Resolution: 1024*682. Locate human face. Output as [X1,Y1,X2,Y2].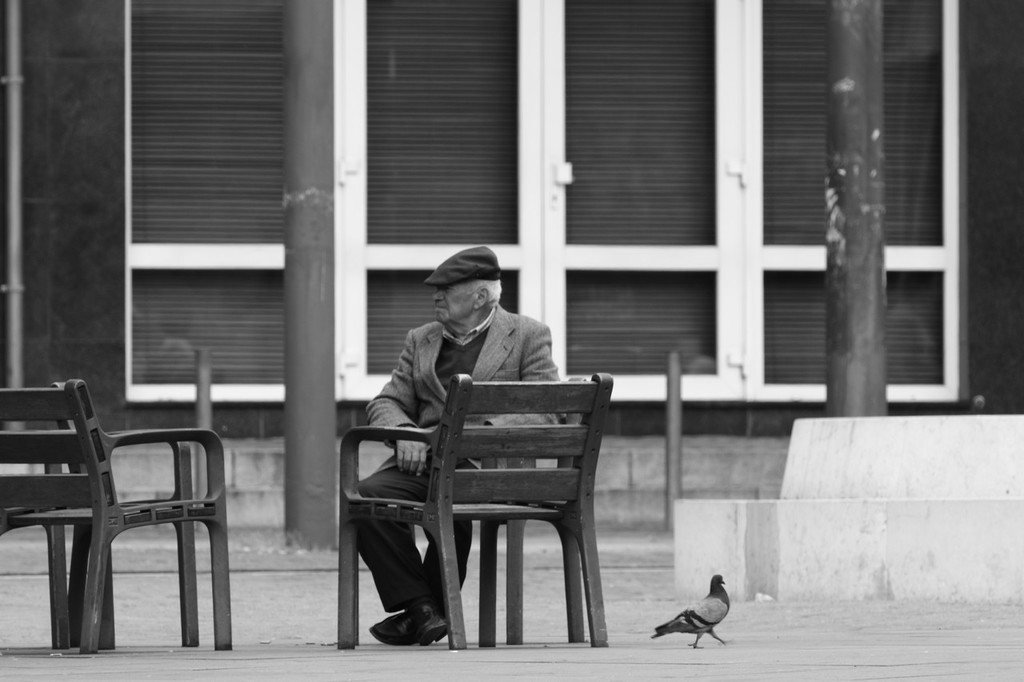
[437,288,474,324].
